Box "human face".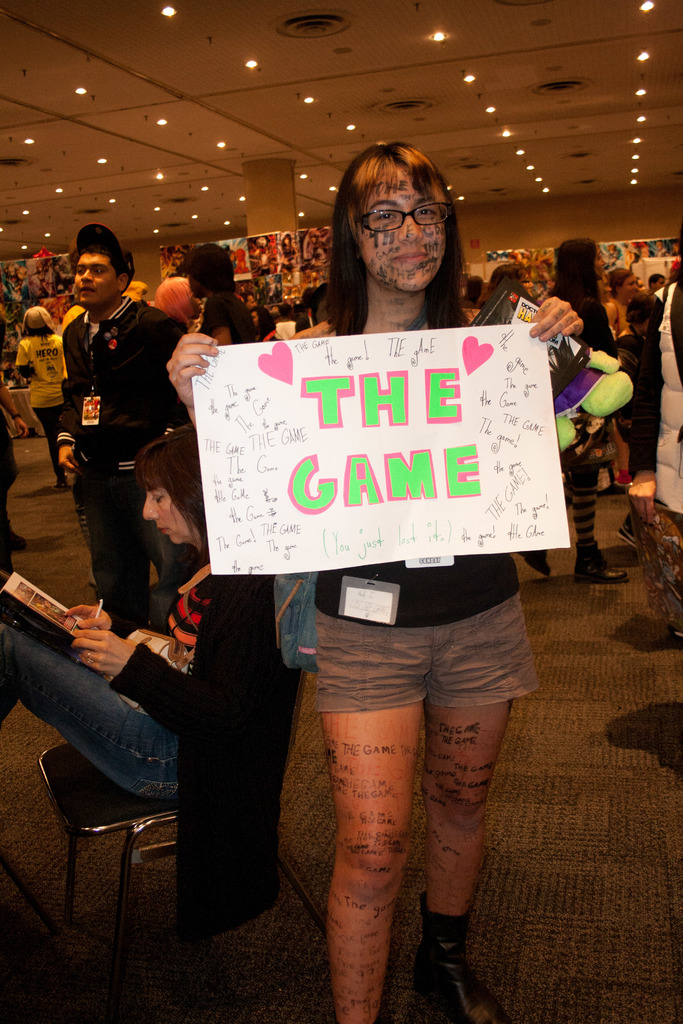
(604, 276, 613, 301).
